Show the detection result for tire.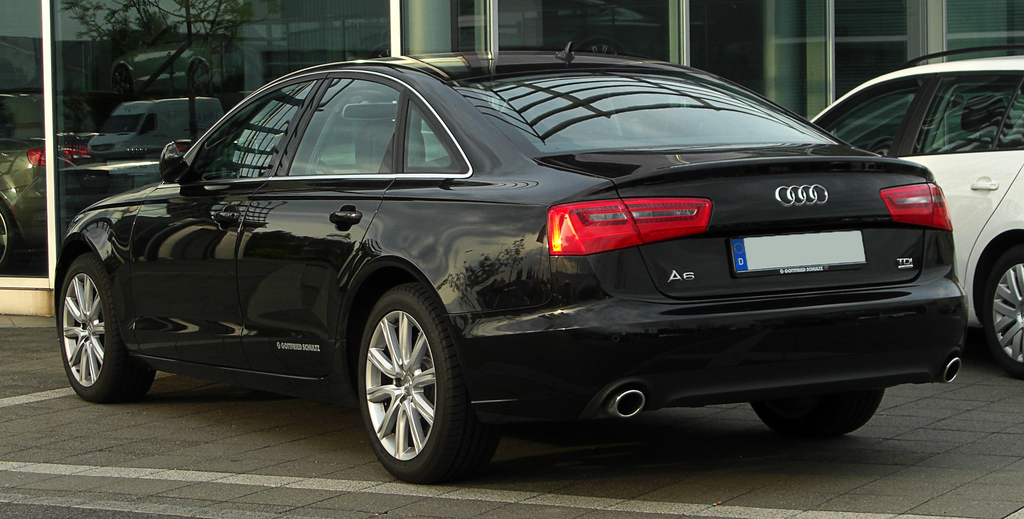
356:283:497:481.
